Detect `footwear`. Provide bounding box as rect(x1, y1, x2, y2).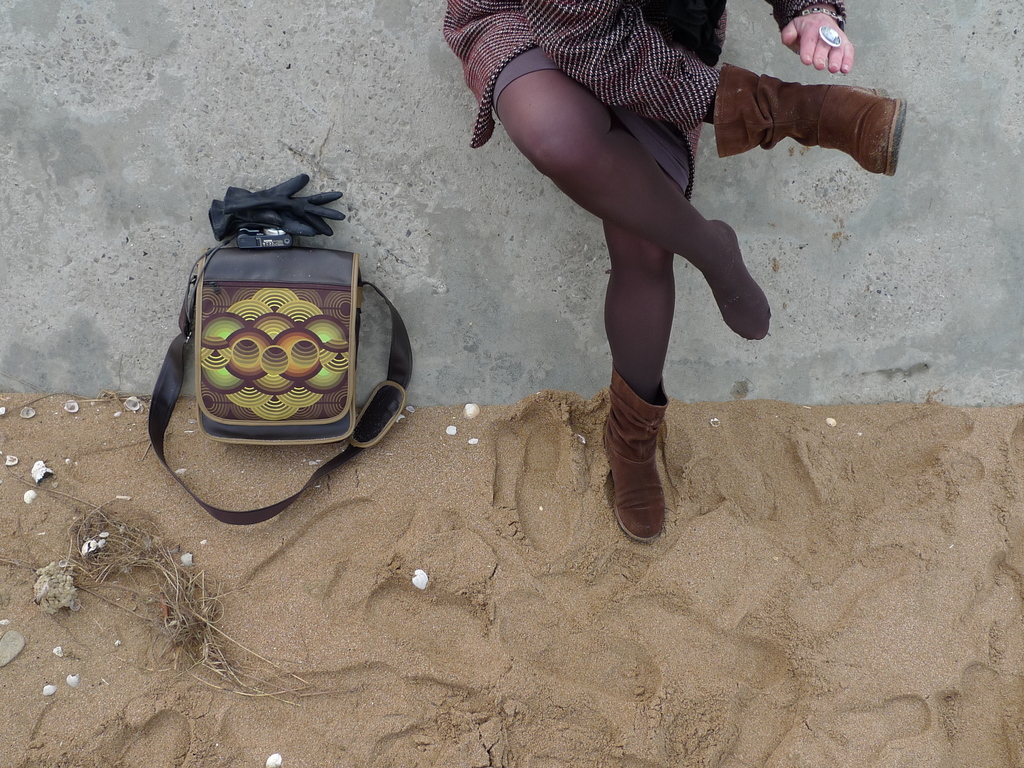
rect(713, 63, 906, 180).
